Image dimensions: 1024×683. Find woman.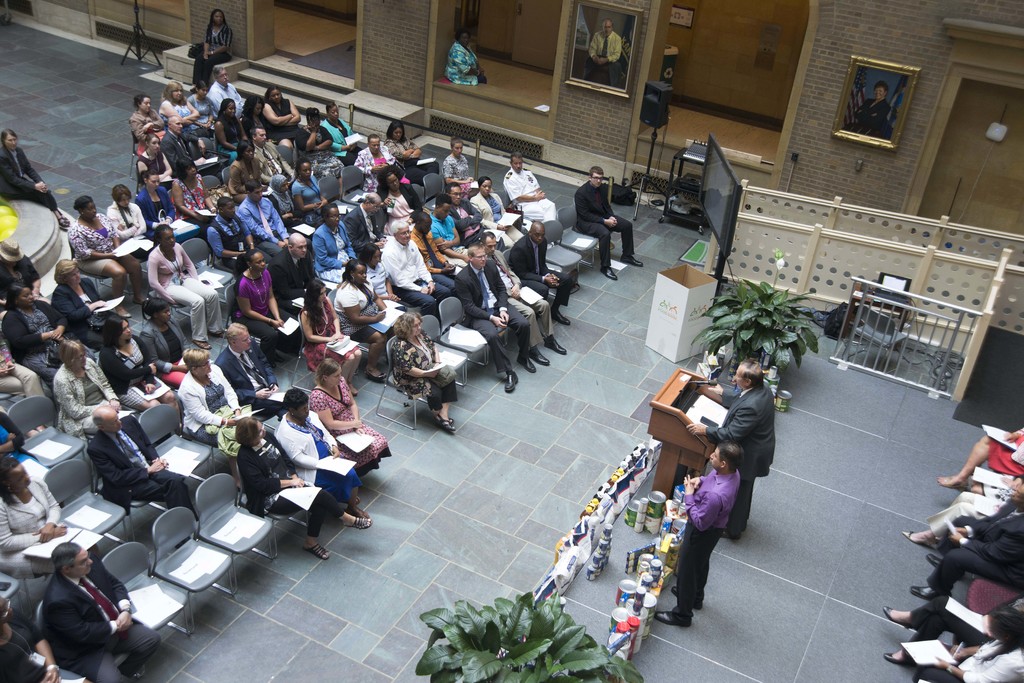
127,96,166,140.
